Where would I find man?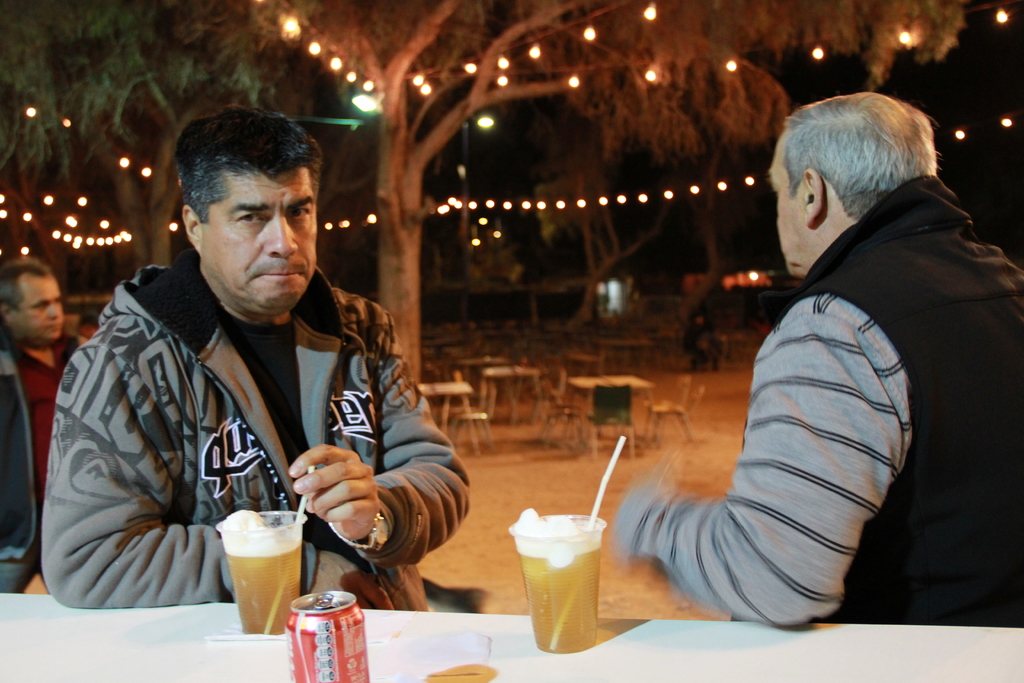
At detection(47, 130, 454, 614).
